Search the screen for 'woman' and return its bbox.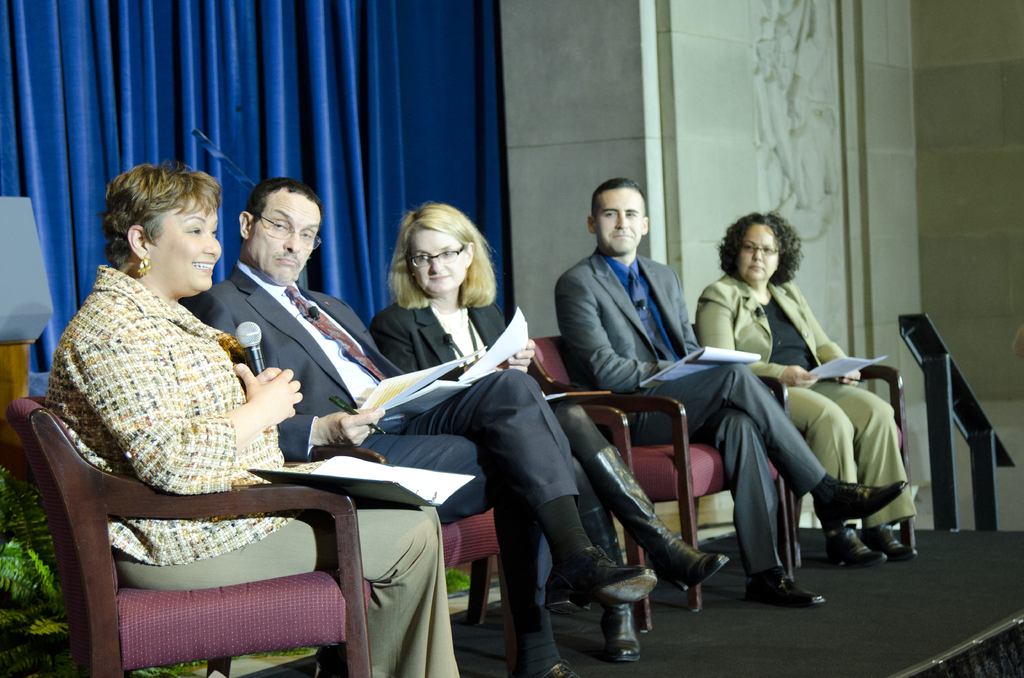
Found: locate(41, 158, 462, 677).
